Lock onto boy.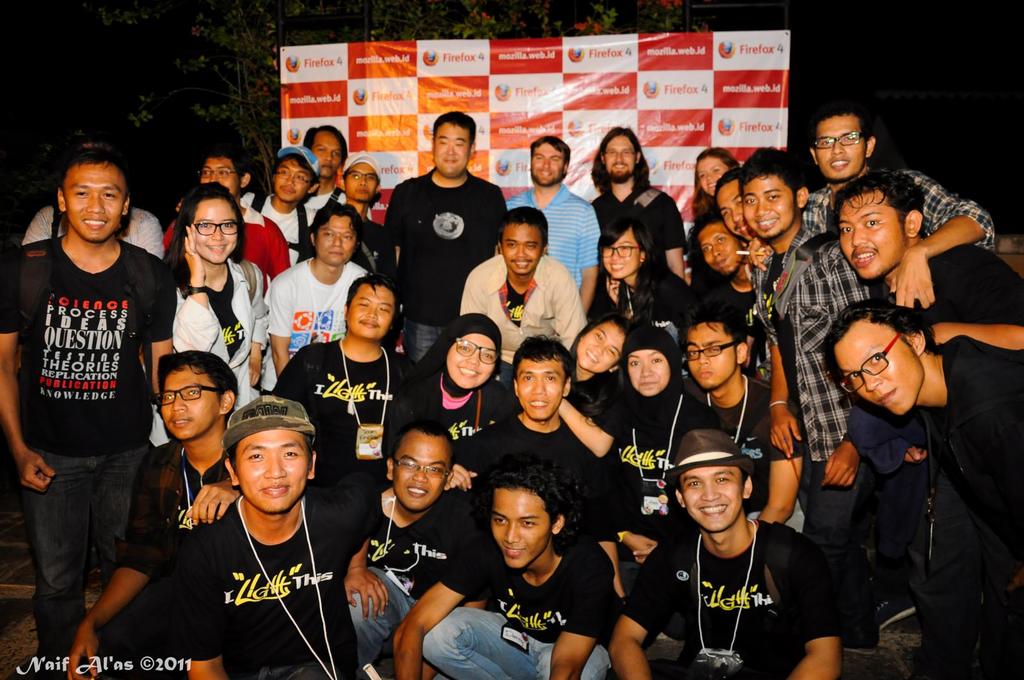
Locked: [left=241, top=148, right=317, bottom=264].
